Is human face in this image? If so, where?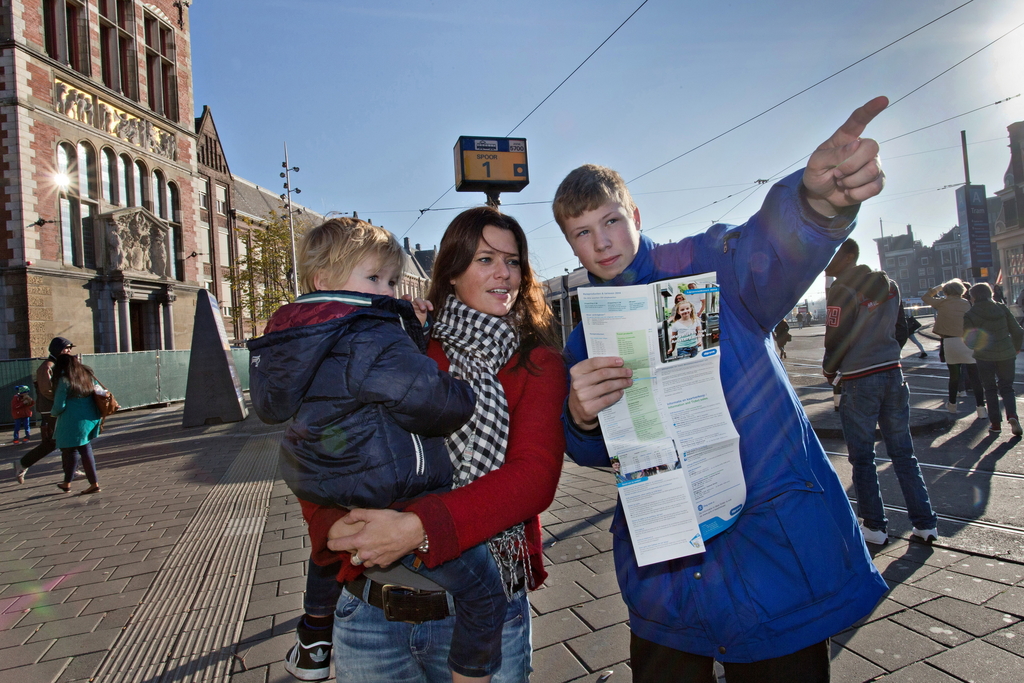
Yes, at l=678, t=298, r=691, b=319.
